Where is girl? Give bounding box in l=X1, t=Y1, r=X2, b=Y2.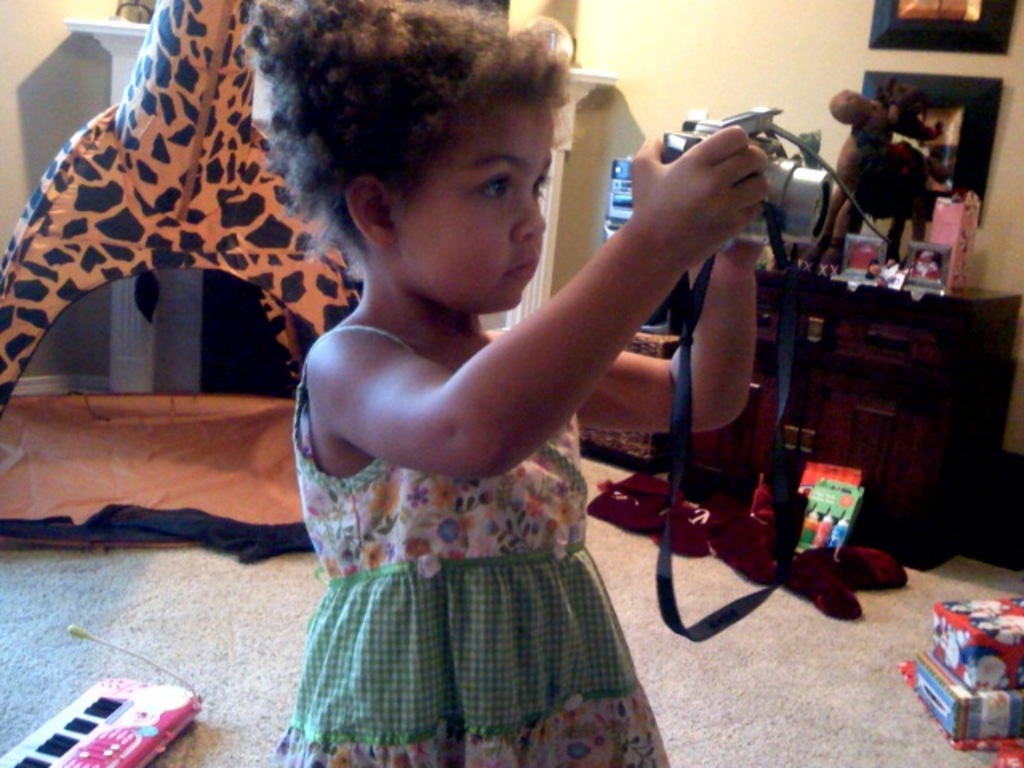
l=235, t=0, r=771, b=766.
